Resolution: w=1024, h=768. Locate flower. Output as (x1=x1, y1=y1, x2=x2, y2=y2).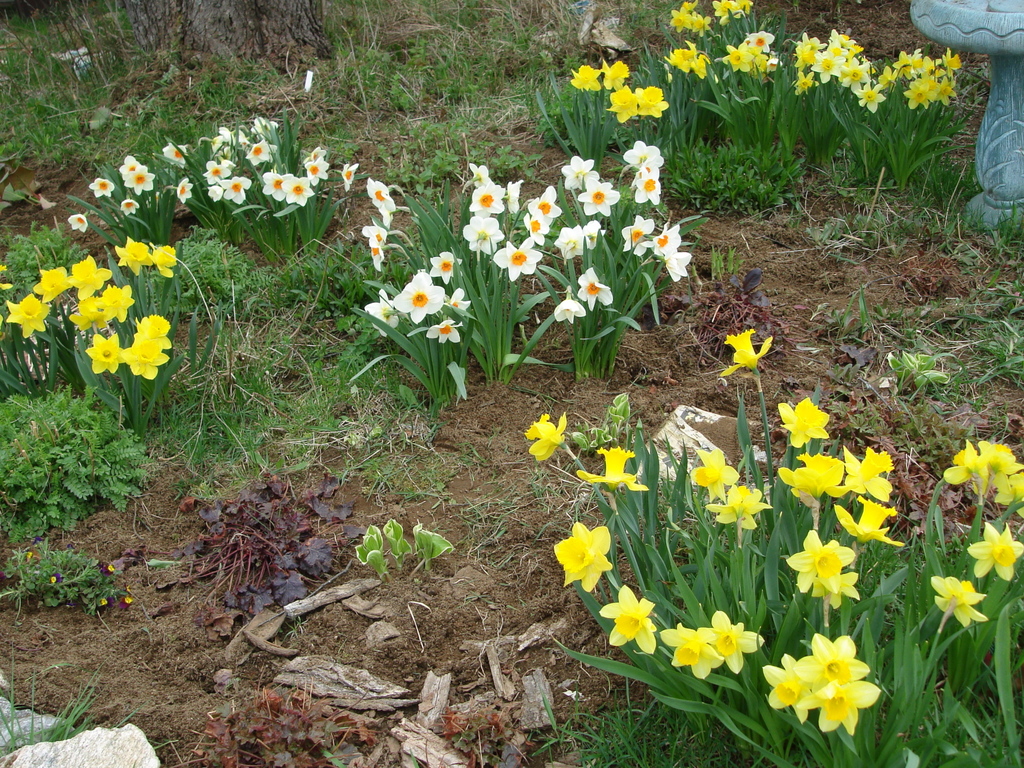
(x1=342, y1=161, x2=360, y2=193).
